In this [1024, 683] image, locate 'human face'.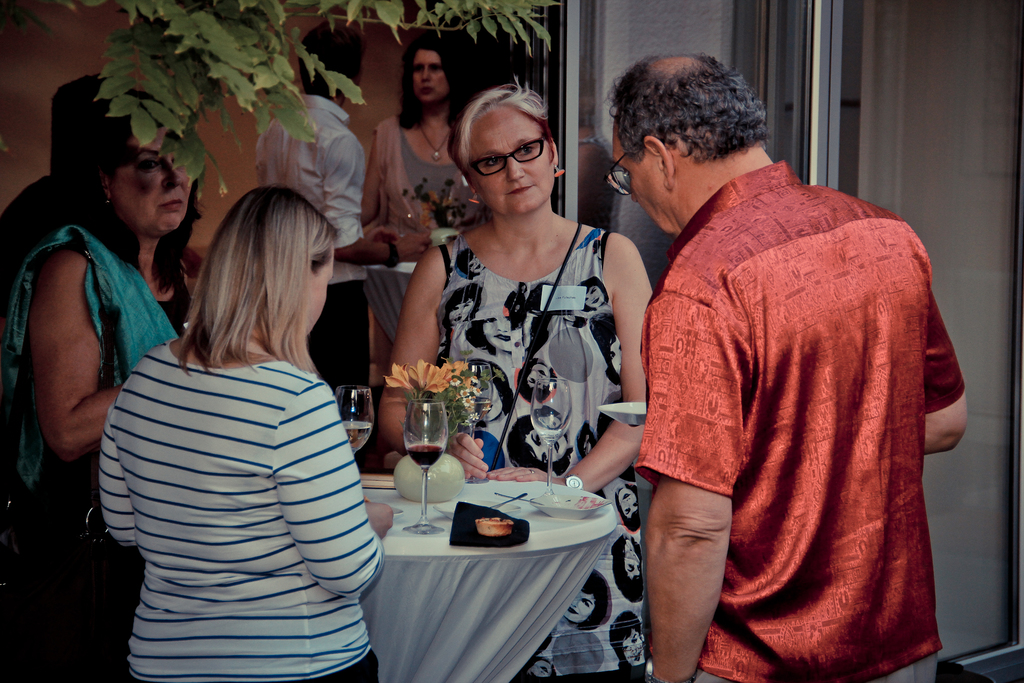
Bounding box: bbox=(409, 49, 450, 105).
